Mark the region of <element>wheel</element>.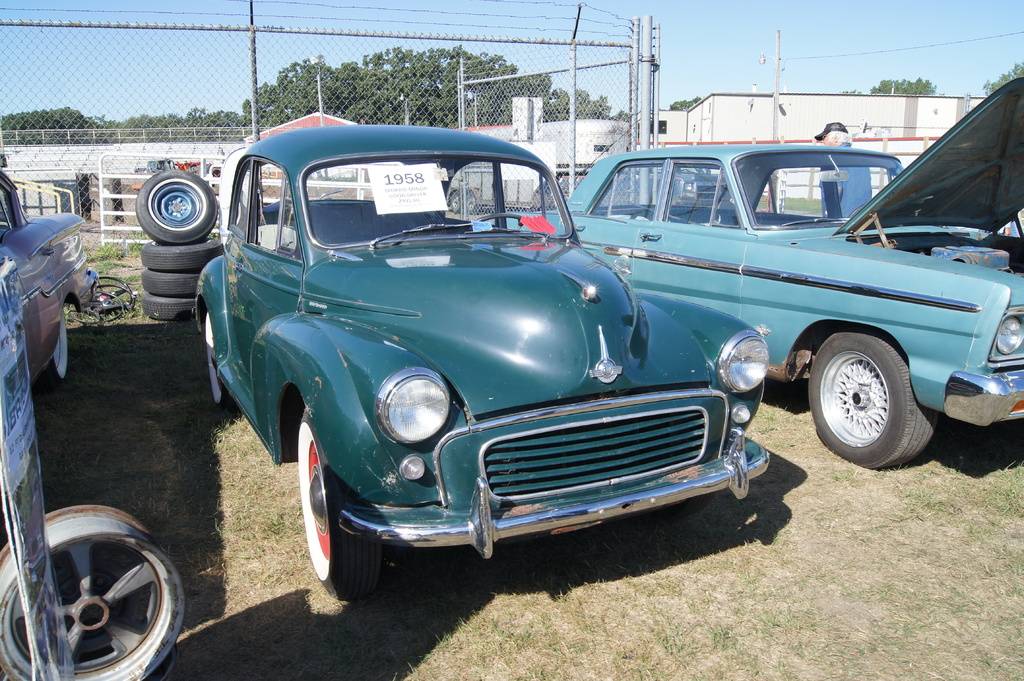
Region: 0, 500, 184, 680.
